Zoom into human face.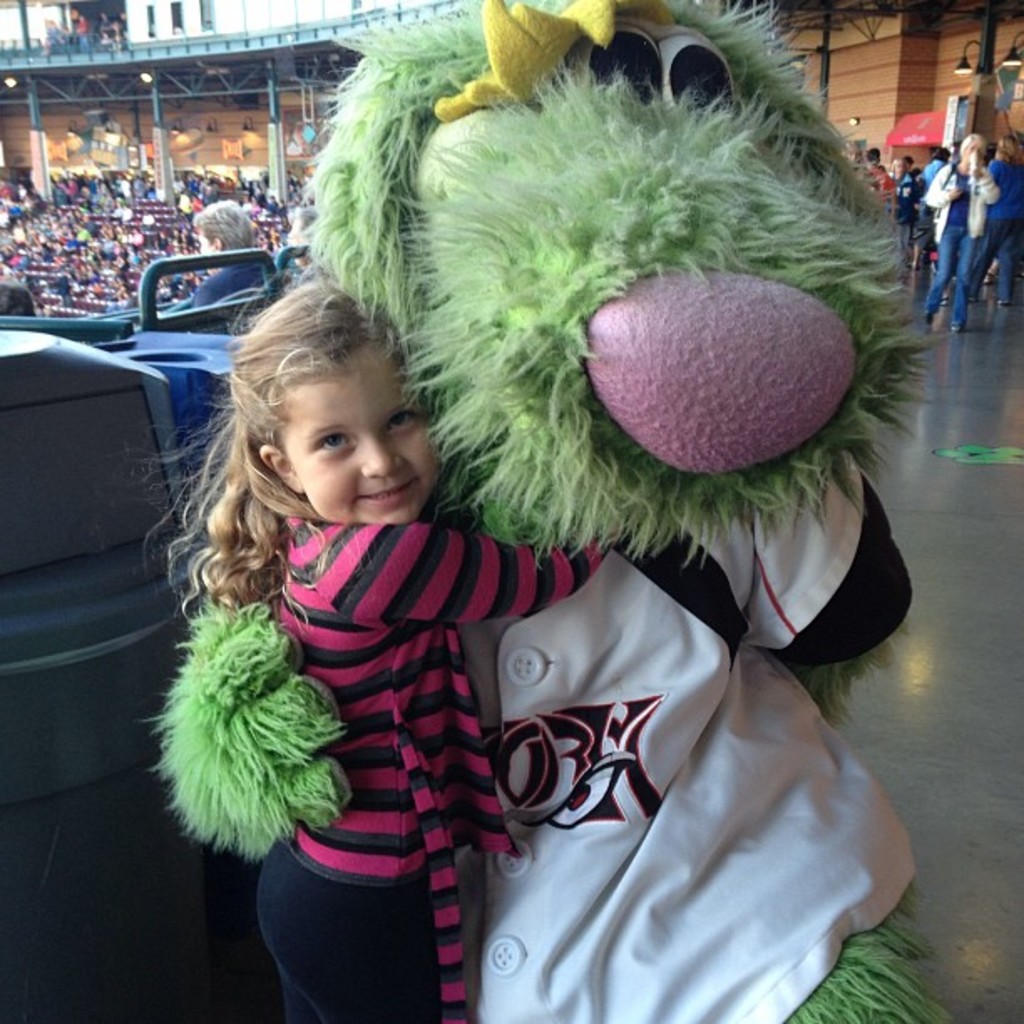
Zoom target: (left=284, top=331, right=443, bottom=527).
